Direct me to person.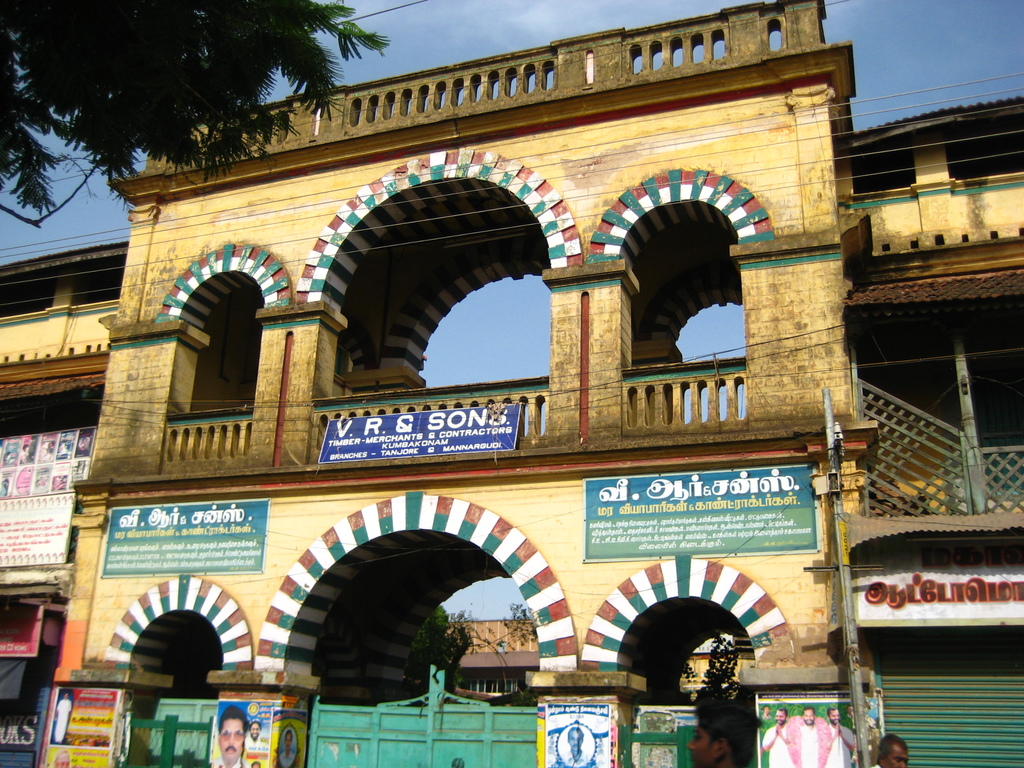
Direction: l=276, t=729, r=296, b=765.
